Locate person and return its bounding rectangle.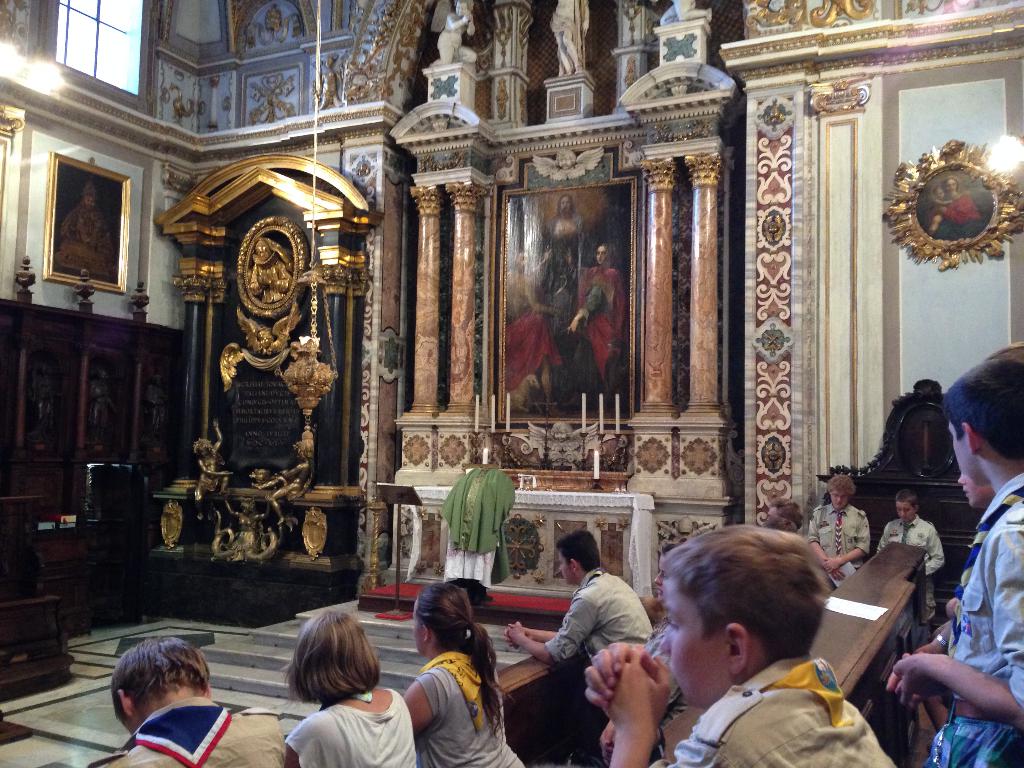
(870,490,945,643).
